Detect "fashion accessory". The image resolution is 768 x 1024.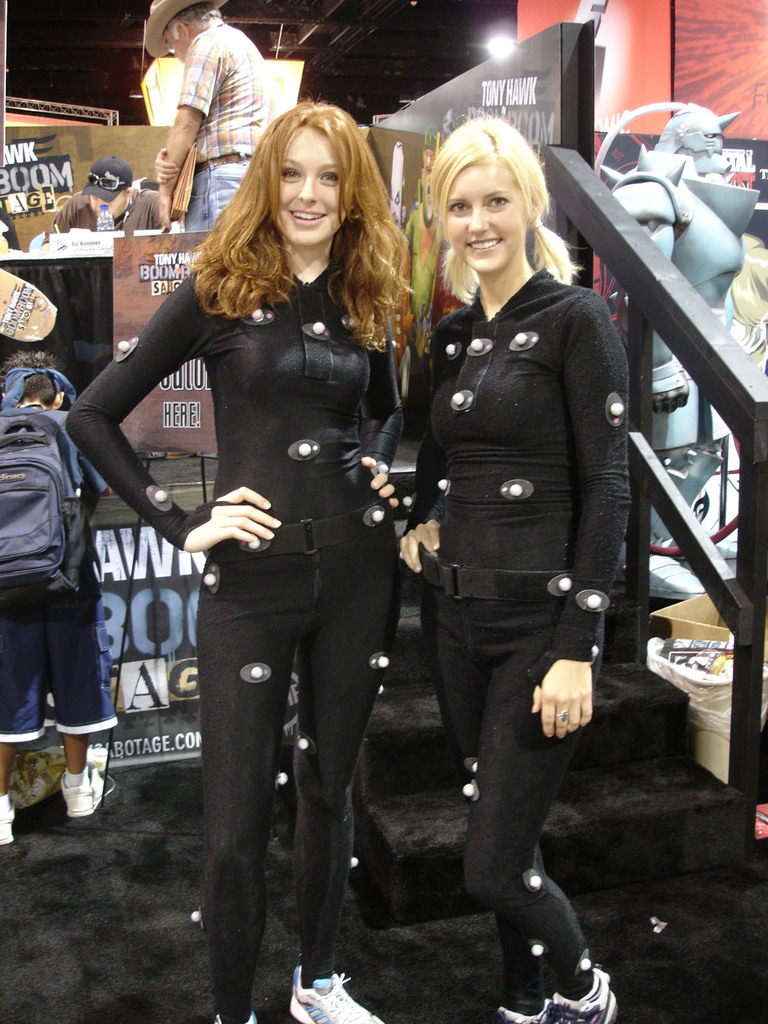
<region>504, 963, 625, 1023</region>.
